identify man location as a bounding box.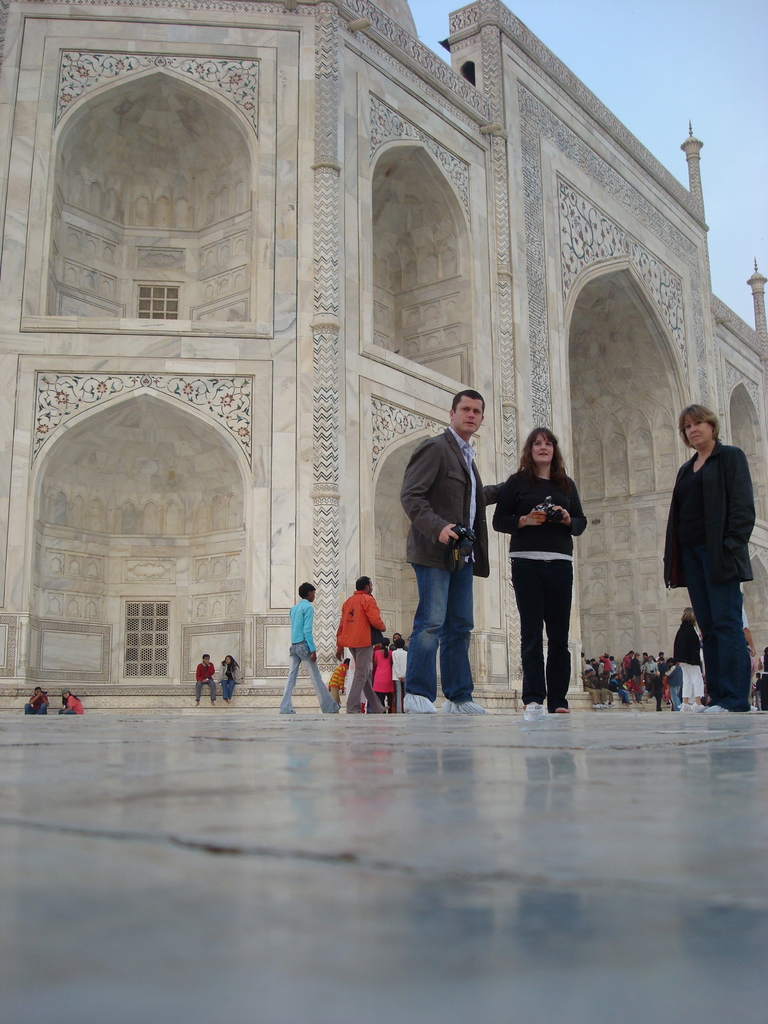
left=191, top=653, right=222, bottom=704.
